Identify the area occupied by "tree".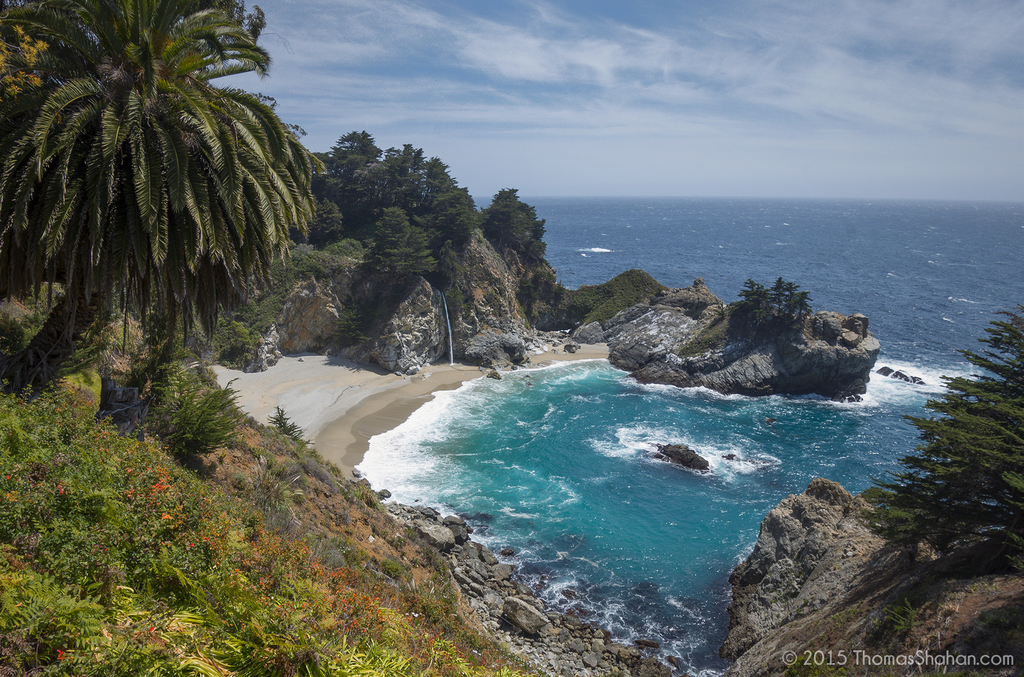
Area: [x1=3, y1=0, x2=291, y2=428].
